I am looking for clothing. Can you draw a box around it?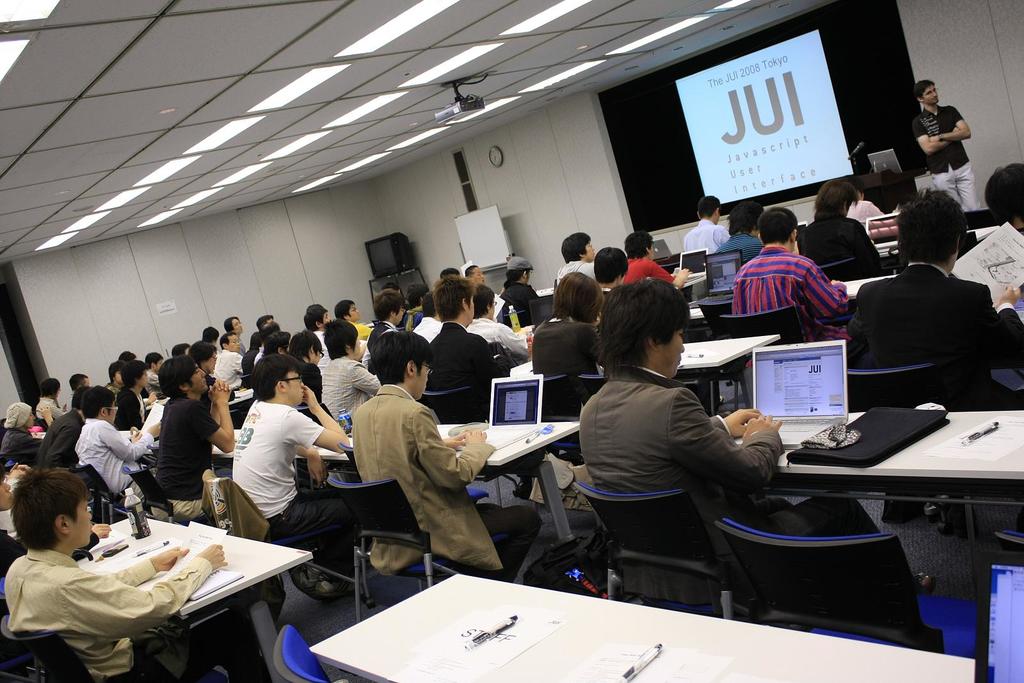
Sure, the bounding box is 737 229 852 343.
